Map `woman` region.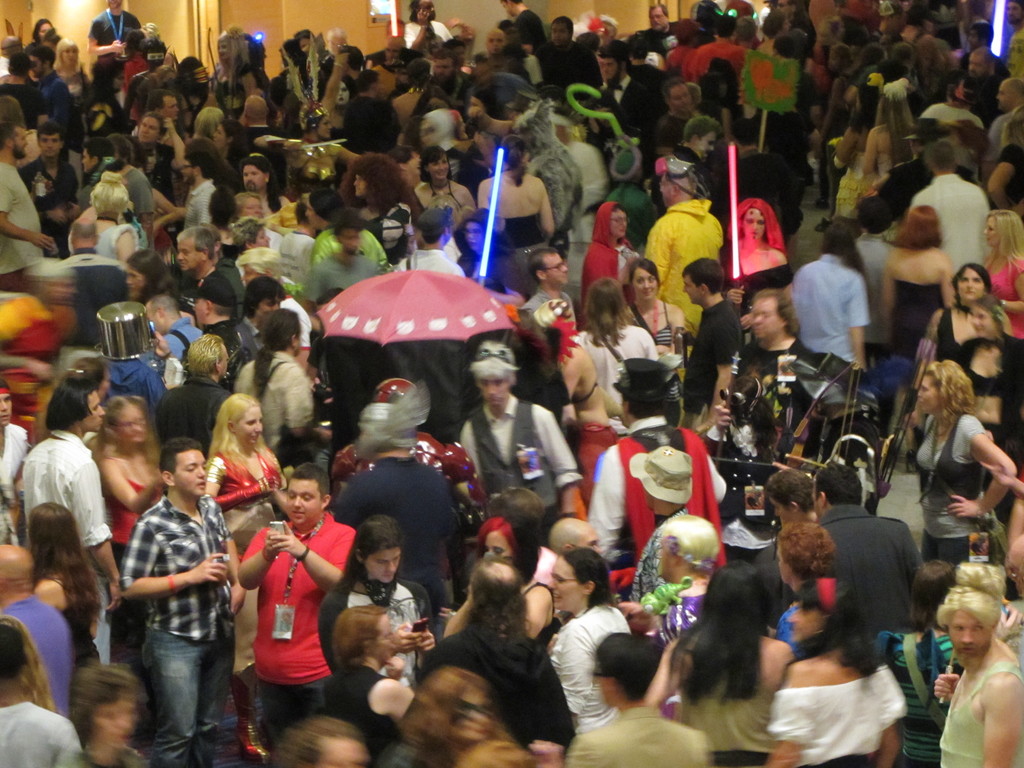
Mapped to [905,341,1017,588].
